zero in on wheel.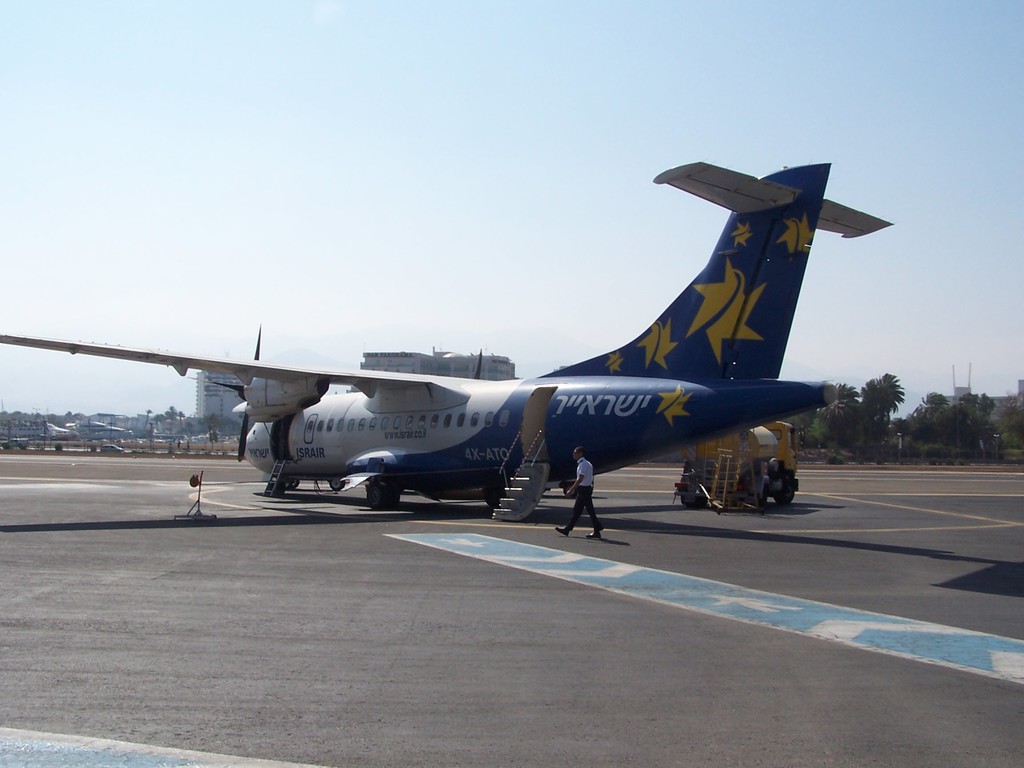
Zeroed in: 366 484 382 509.
